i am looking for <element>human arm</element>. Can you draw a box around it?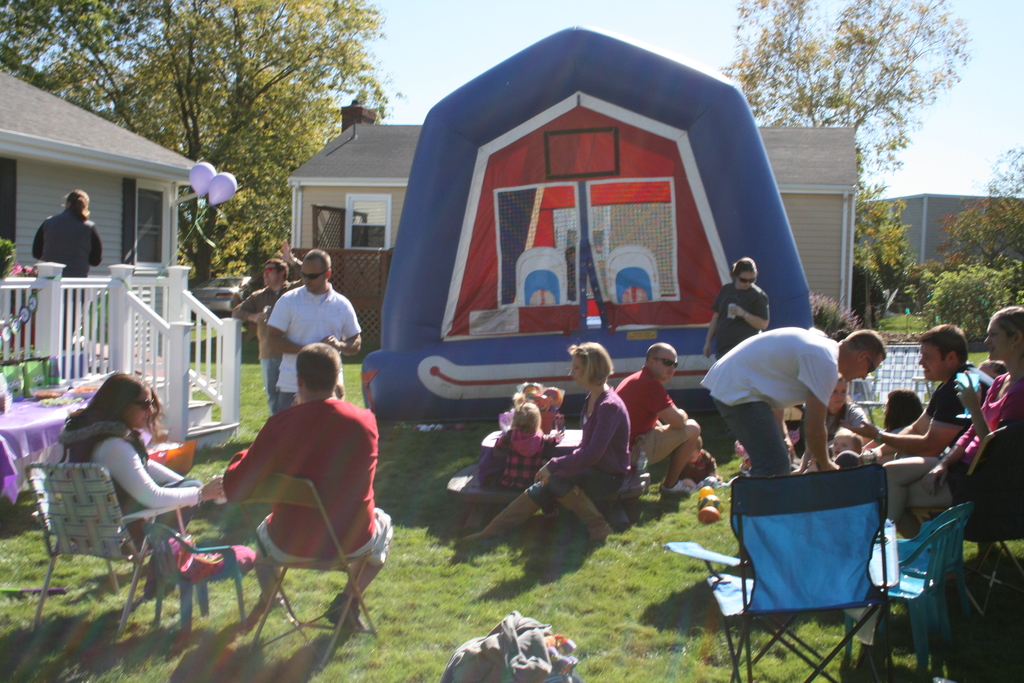
Sure, the bounding box is pyautogui.locateOnScreen(834, 409, 934, 454).
